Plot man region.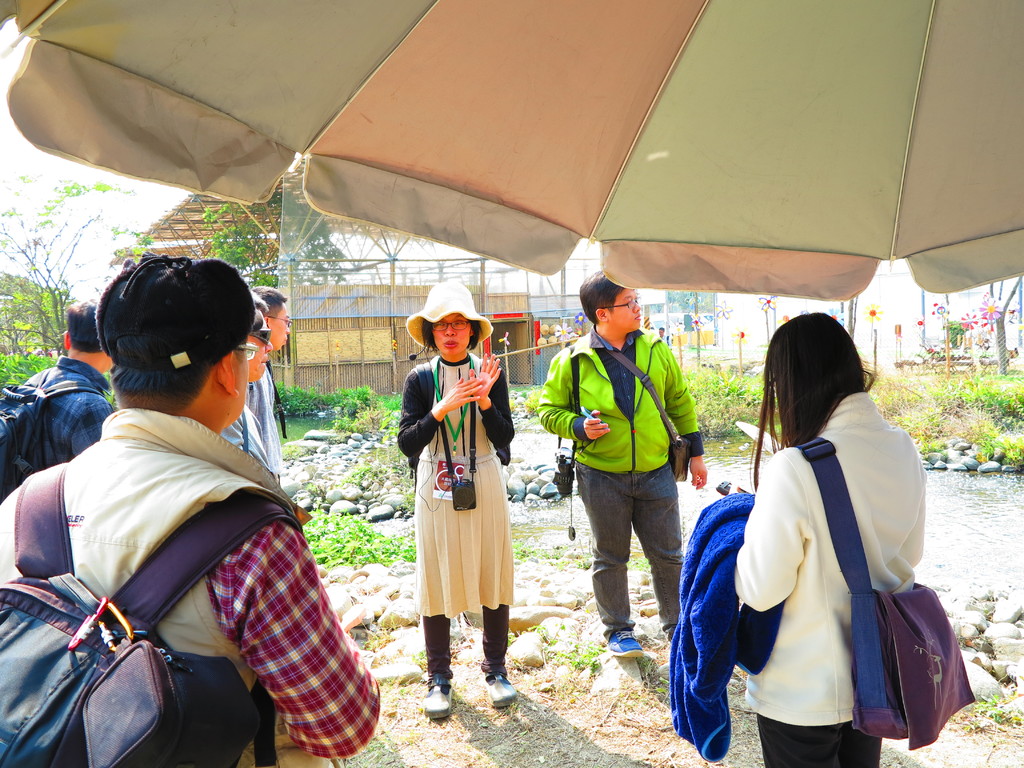
Plotted at [left=0, top=261, right=387, bottom=767].
